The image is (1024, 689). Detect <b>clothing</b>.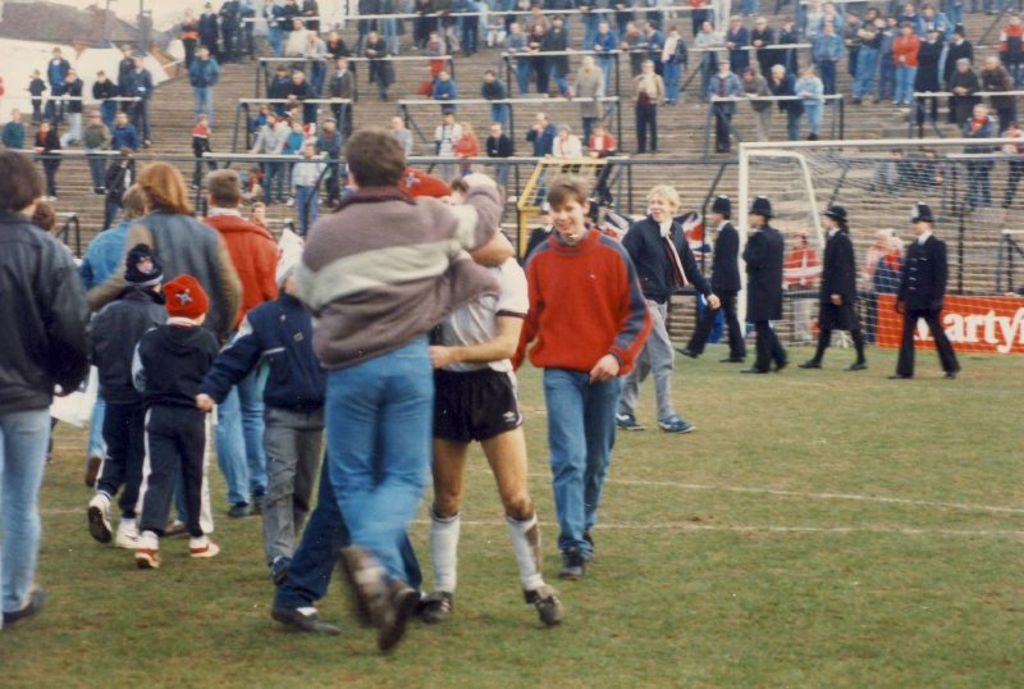
Detection: <region>122, 65, 154, 133</region>.
